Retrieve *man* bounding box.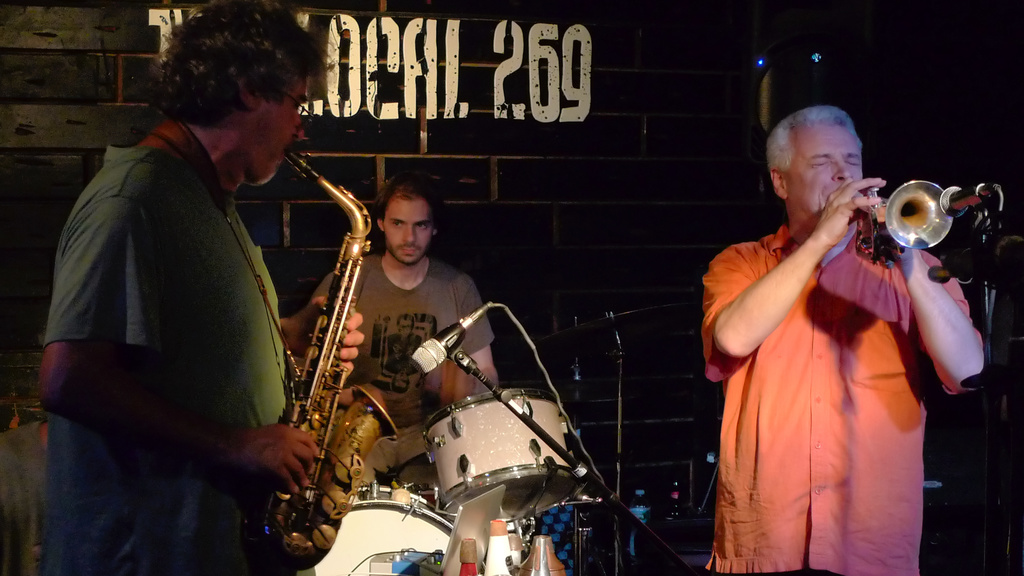
Bounding box: [left=283, top=181, right=495, bottom=511].
